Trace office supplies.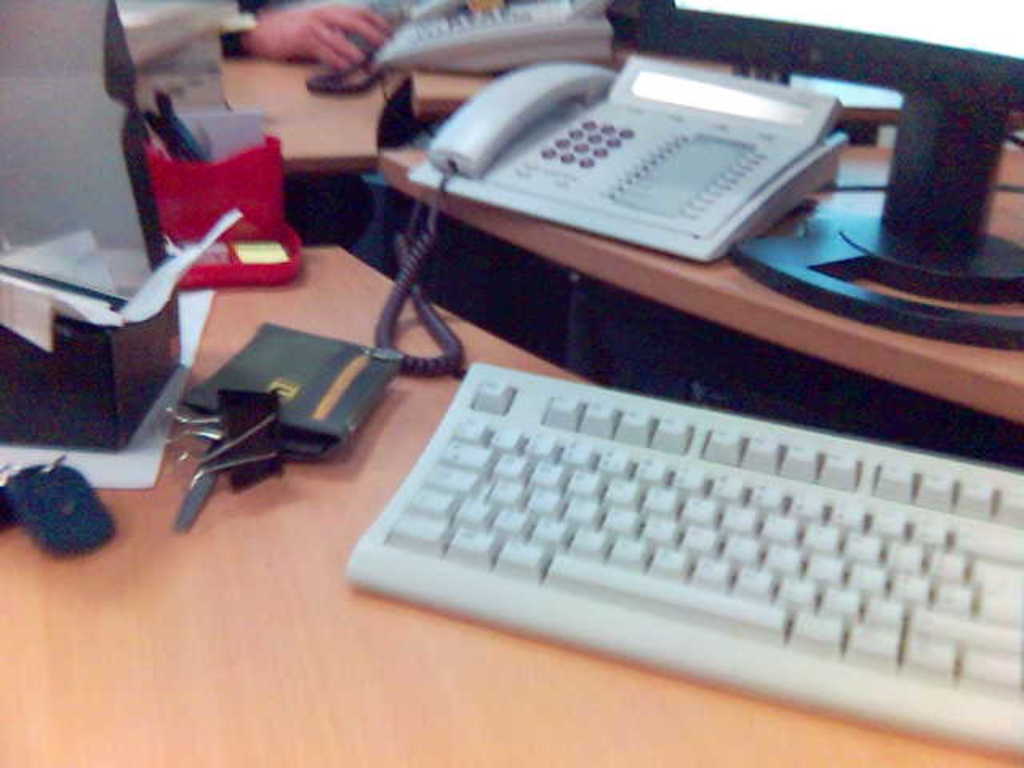
Traced to <region>386, 0, 619, 86</region>.
